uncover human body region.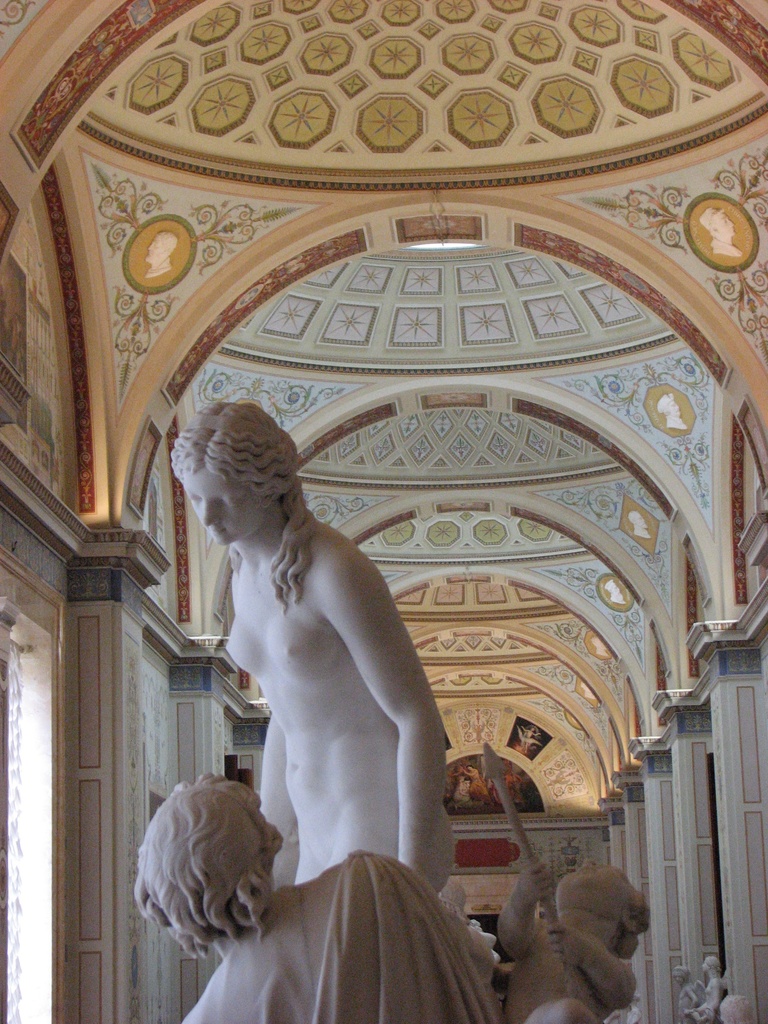
Uncovered: bbox(504, 858, 655, 1023).
